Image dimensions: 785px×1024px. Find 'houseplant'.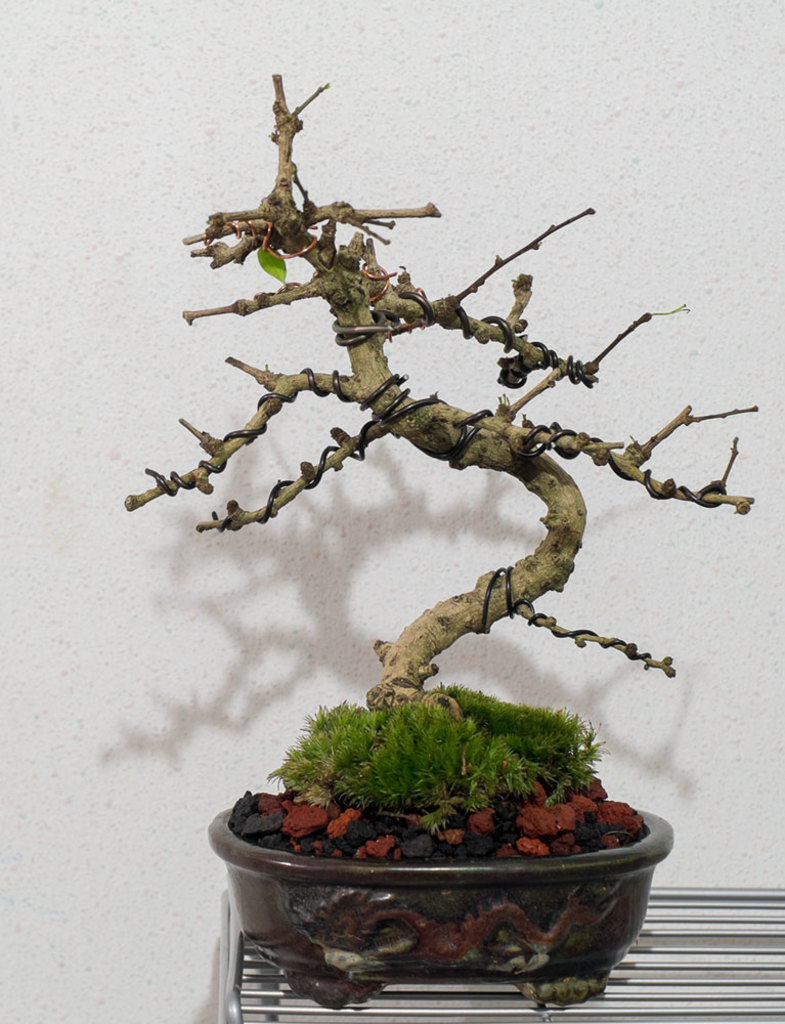
box(128, 69, 773, 1000).
